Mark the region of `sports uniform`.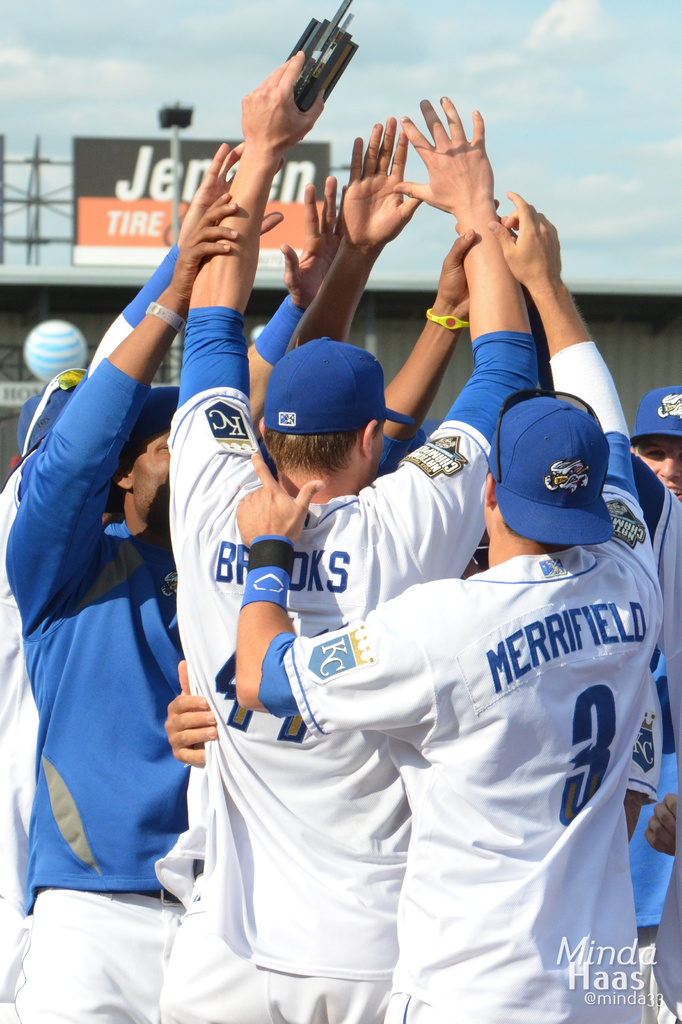
Region: x1=1 y1=355 x2=212 y2=1023.
